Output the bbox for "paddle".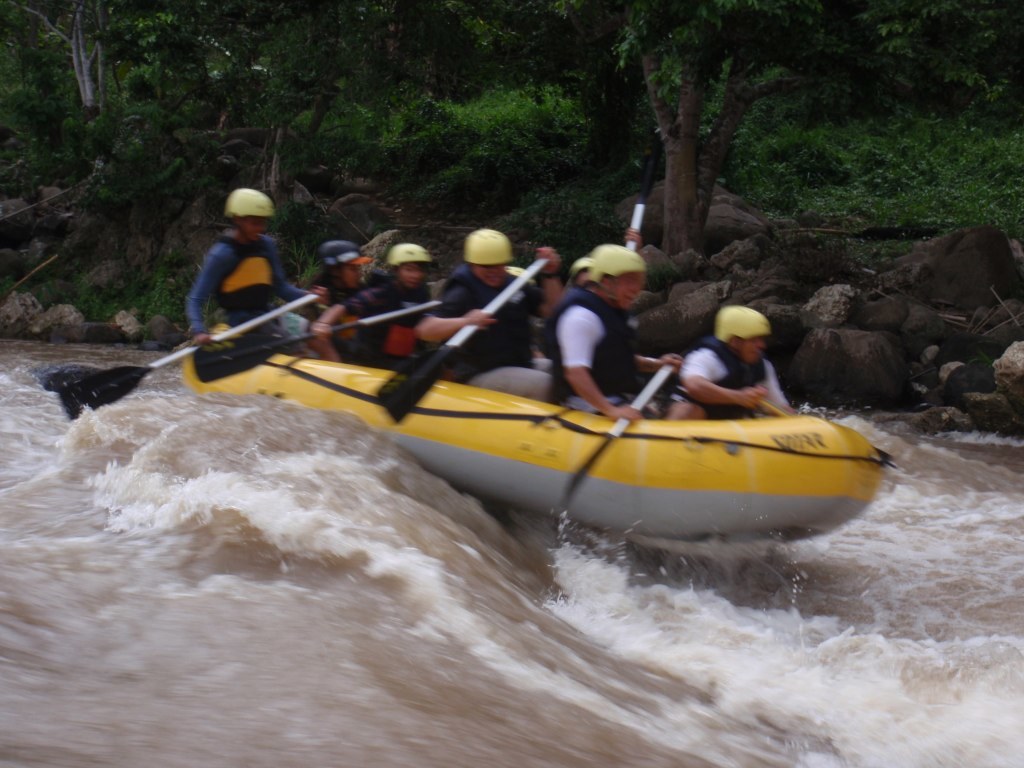
bbox=(191, 299, 444, 386).
